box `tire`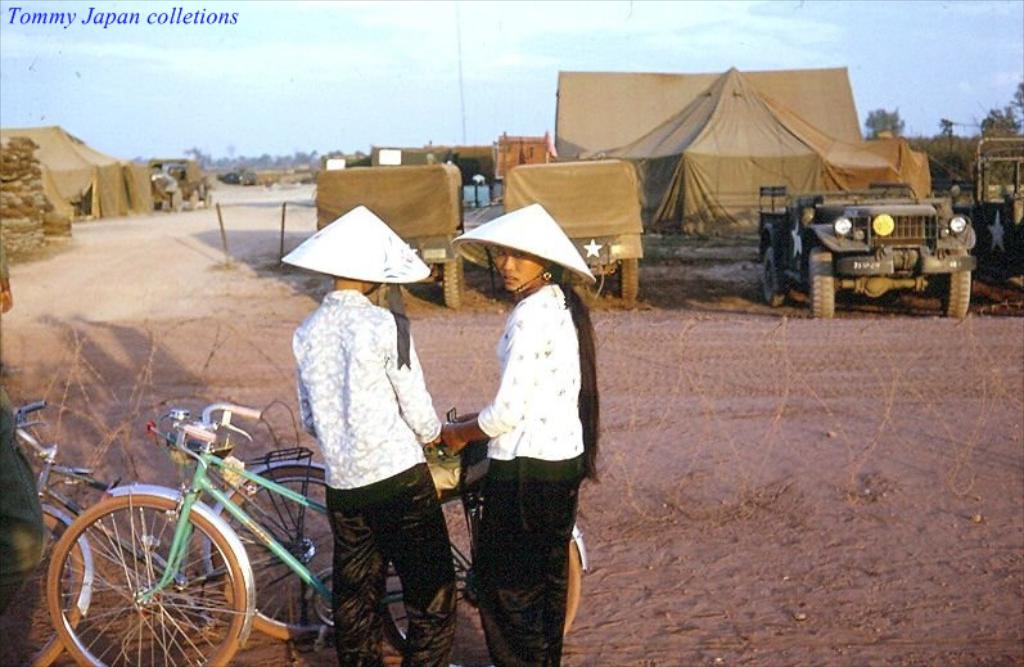
443,254,466,308
